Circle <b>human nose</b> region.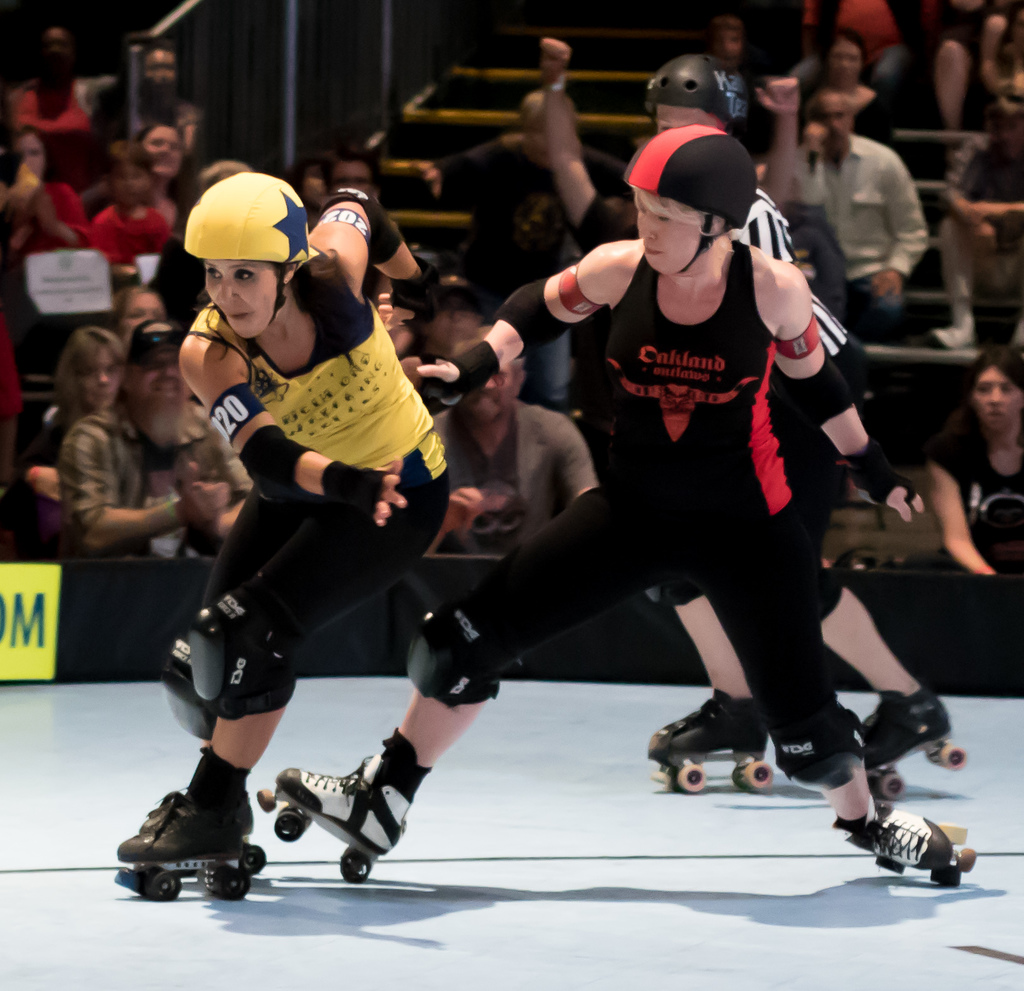
Region: 159,363,171,377.
